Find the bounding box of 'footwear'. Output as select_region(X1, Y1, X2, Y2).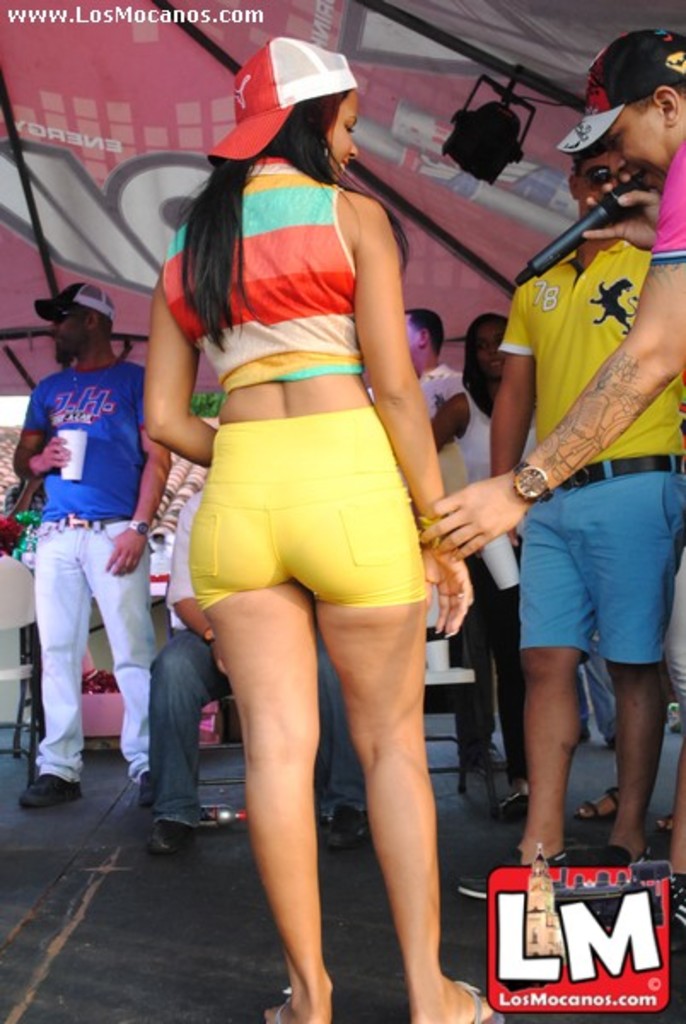
select_region(152, 819, 191, 864).
